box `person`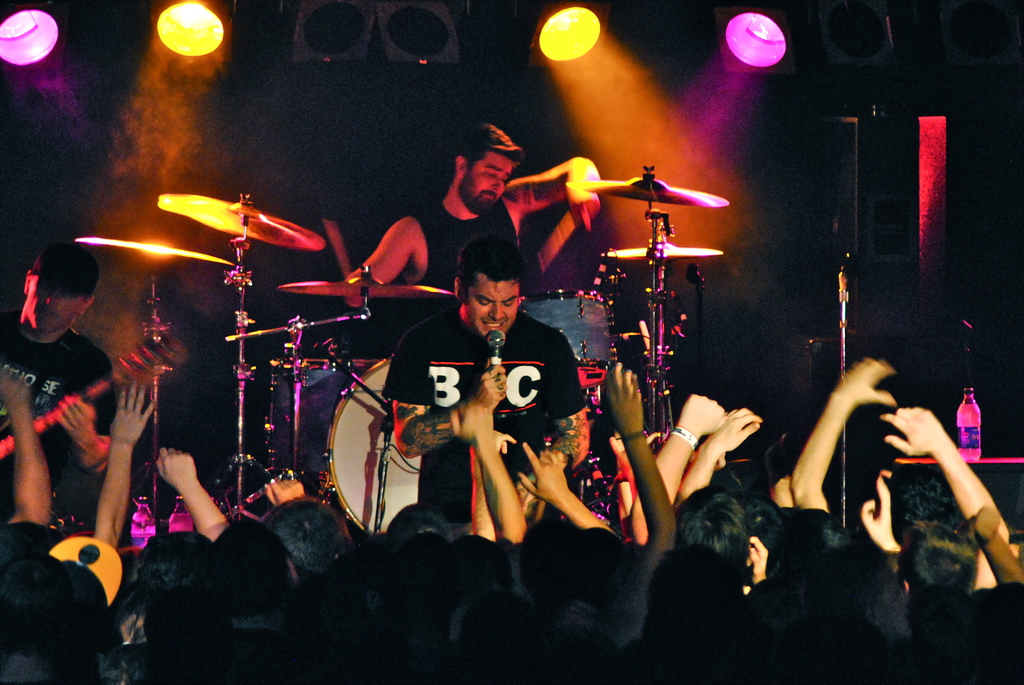
<bbox>3, 238, 106, 538</bbox>
